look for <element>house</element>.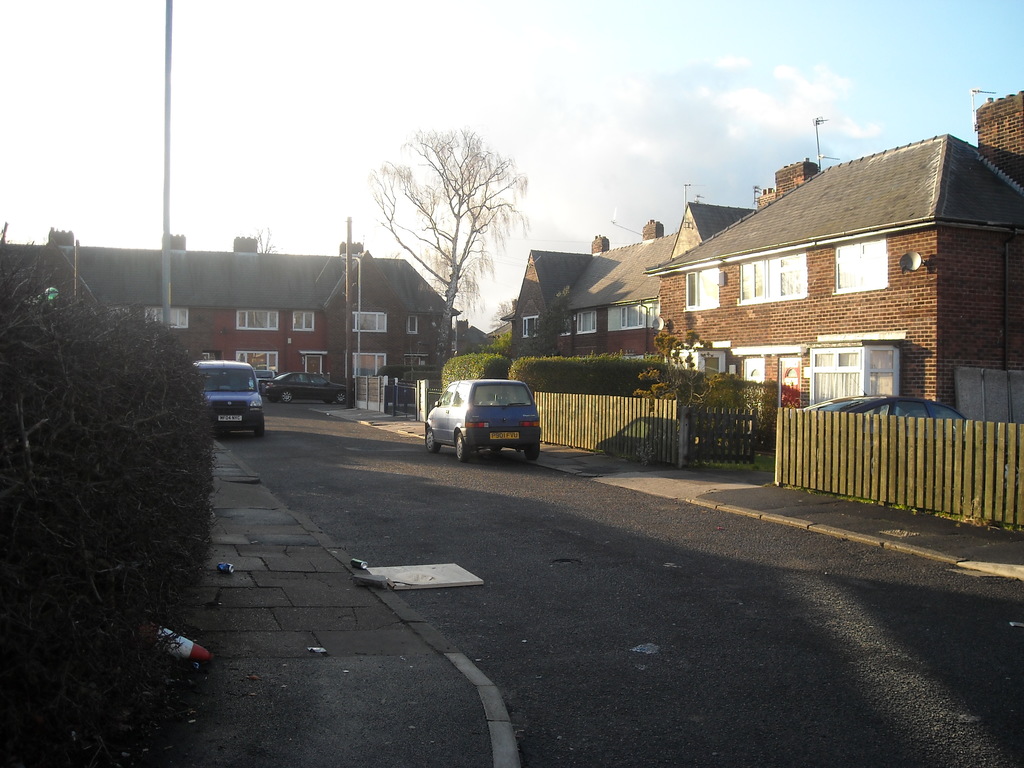
Found: 6, 224, 447, 422.
